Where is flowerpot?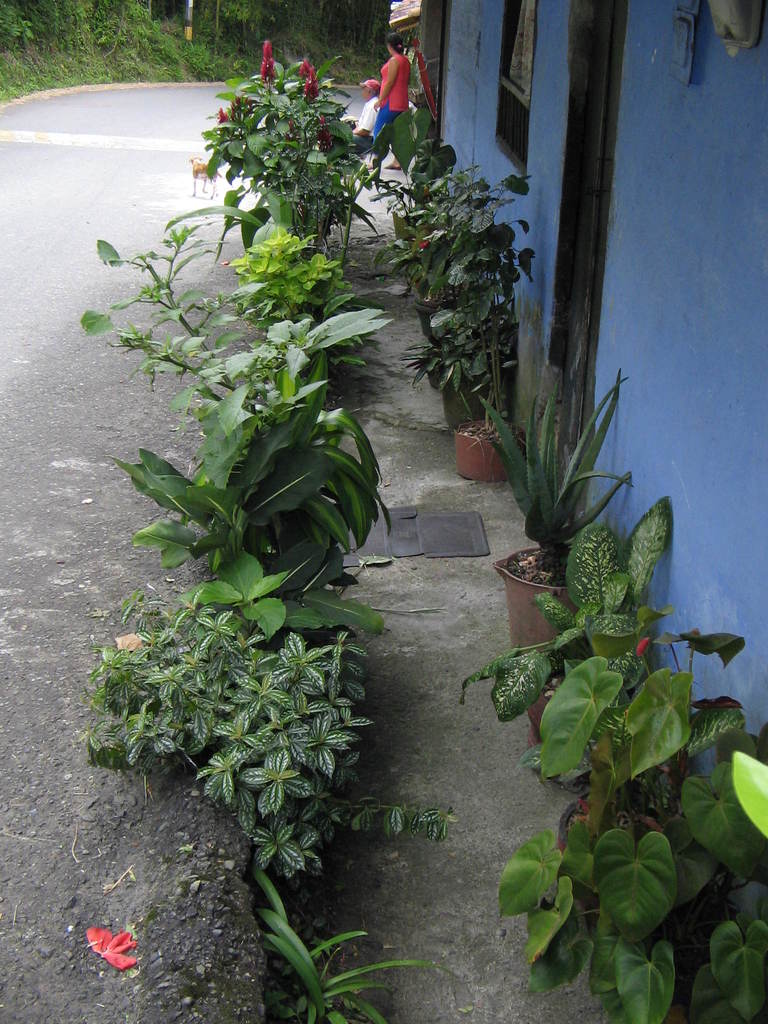
[417,297,463,344].
